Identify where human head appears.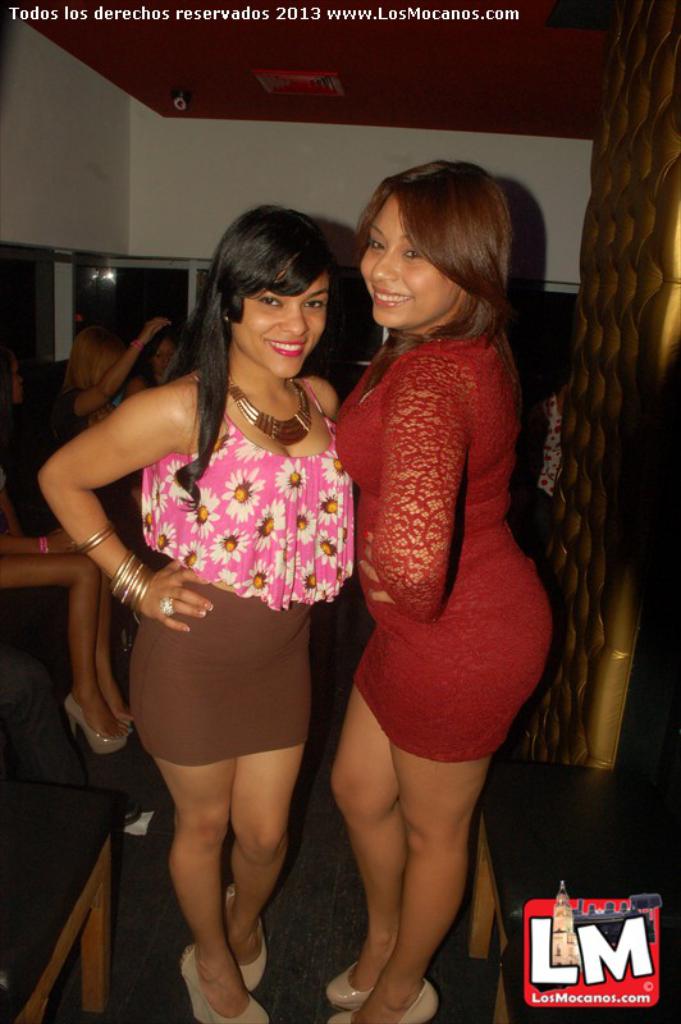
Appears at region(150, 325, 182, 379).
